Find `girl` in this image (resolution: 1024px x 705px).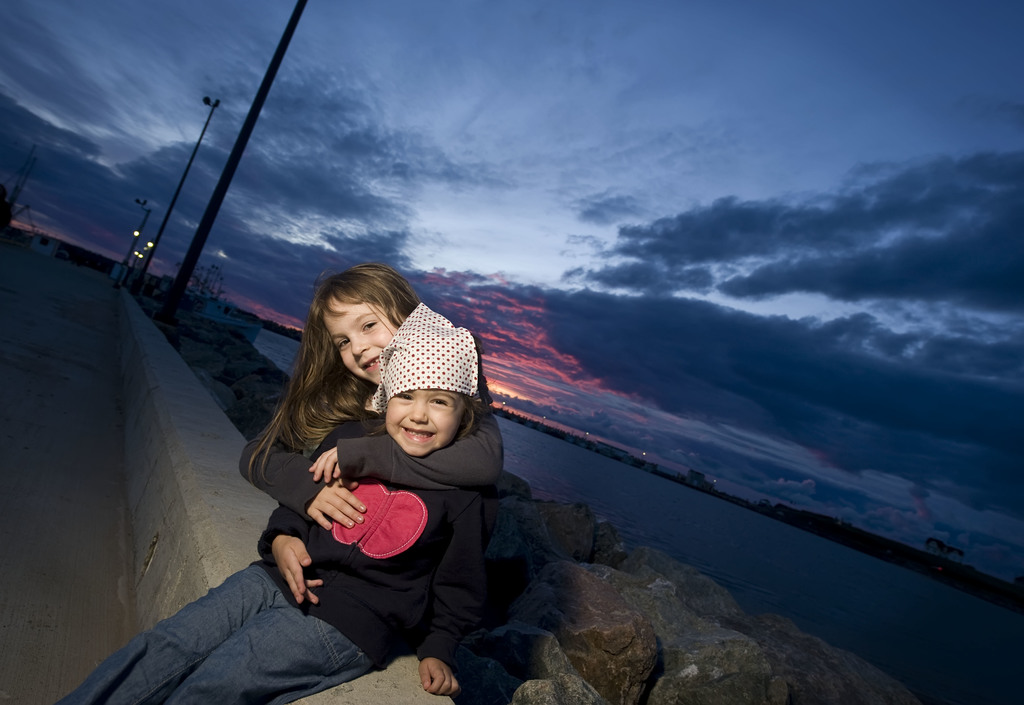
<region>231, 266, 502, 537</region>.
